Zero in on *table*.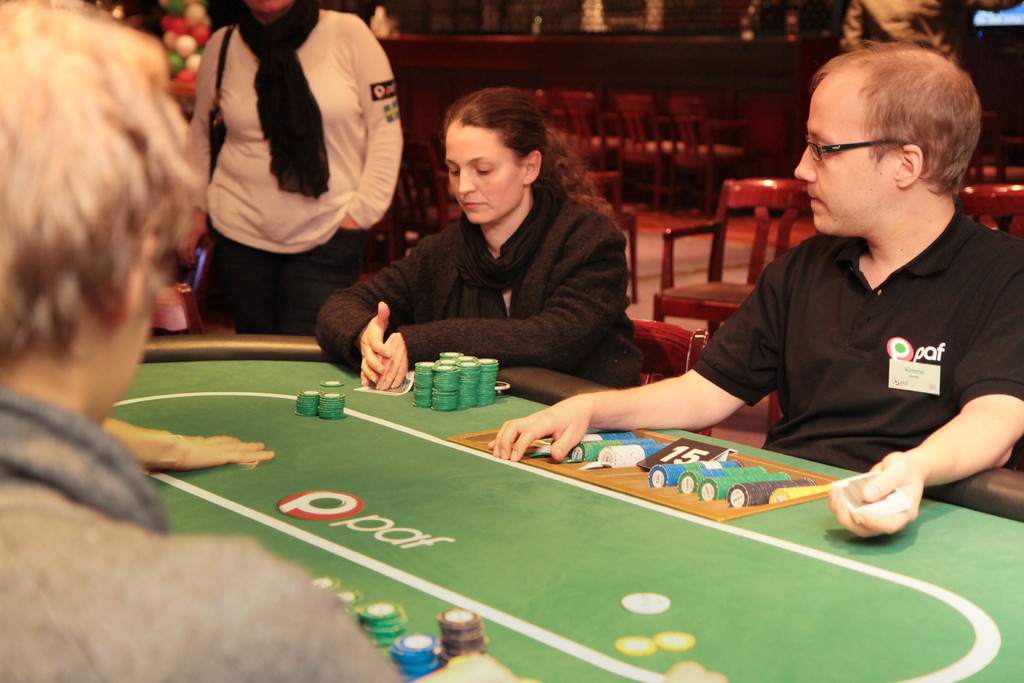
Zeroed in: (90, 321, 1023, 682).
